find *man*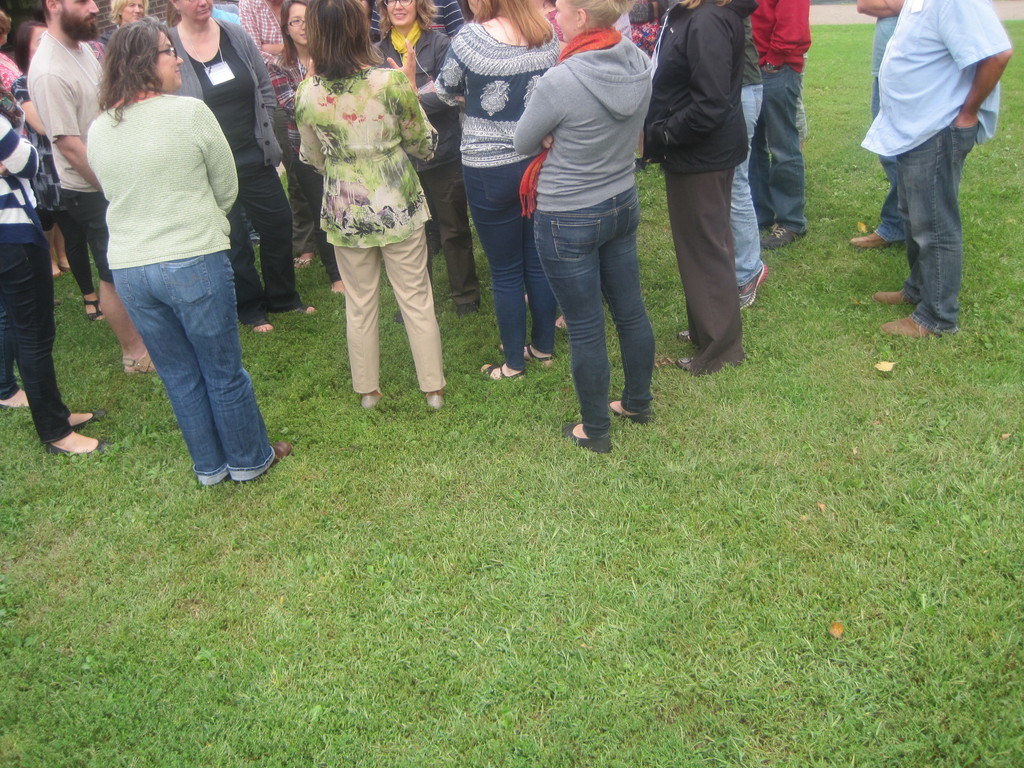
bbox(856, 0, 1007, 352)
